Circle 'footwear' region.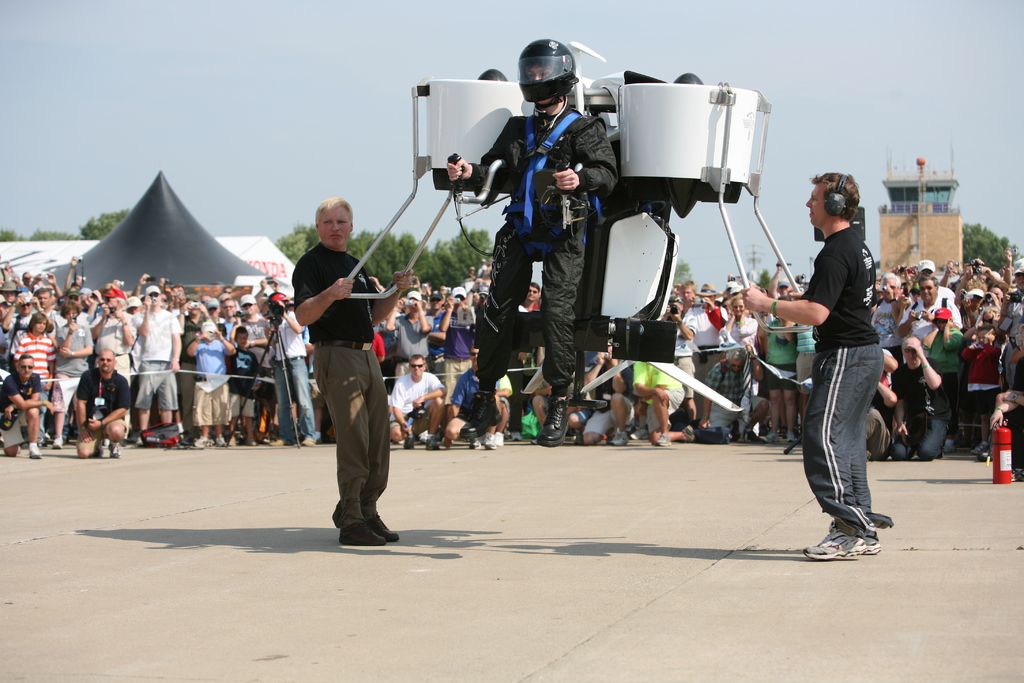
Region: left=342, top=522, right=382, bottom=548.
